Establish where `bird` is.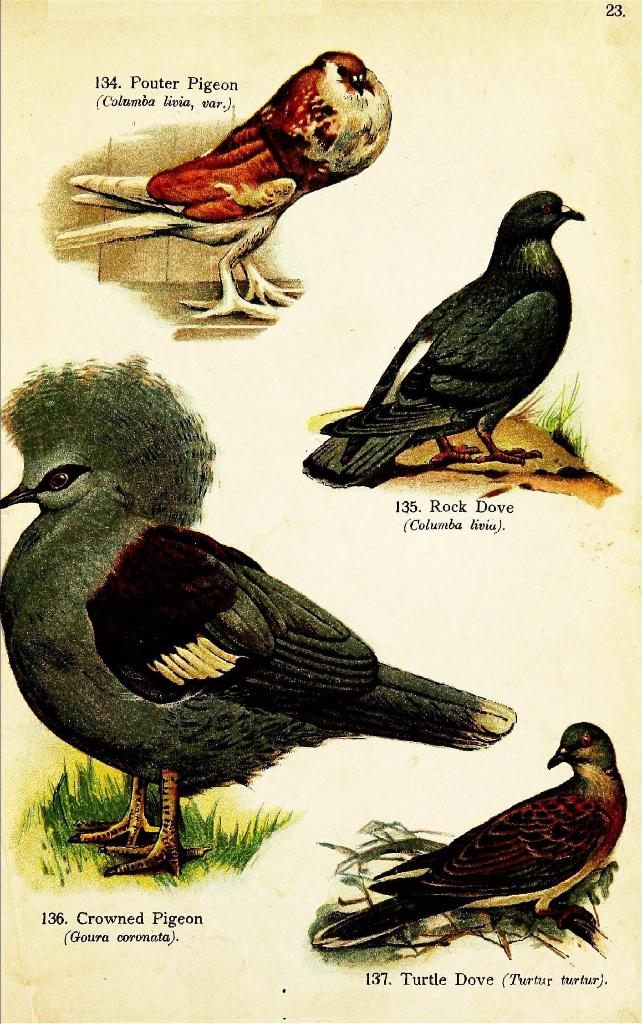
Established at <bbox>303, 711, 625, 959</bbox>.
